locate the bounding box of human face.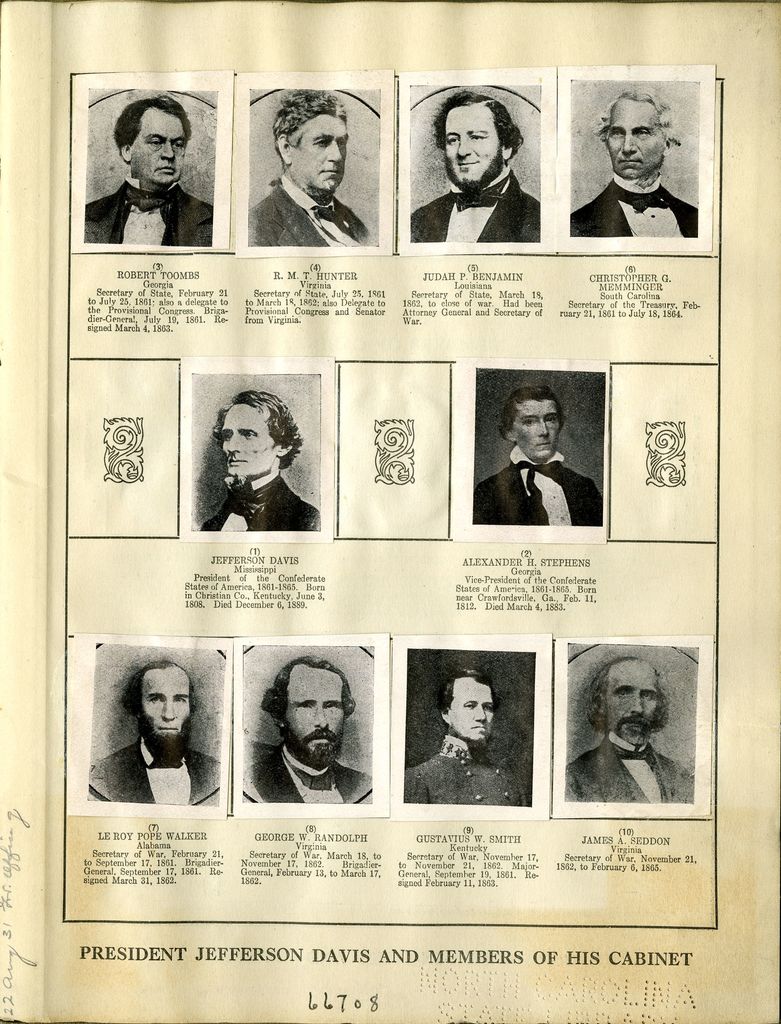
Bounding box: bbox=[127, 113, 190, 182].
